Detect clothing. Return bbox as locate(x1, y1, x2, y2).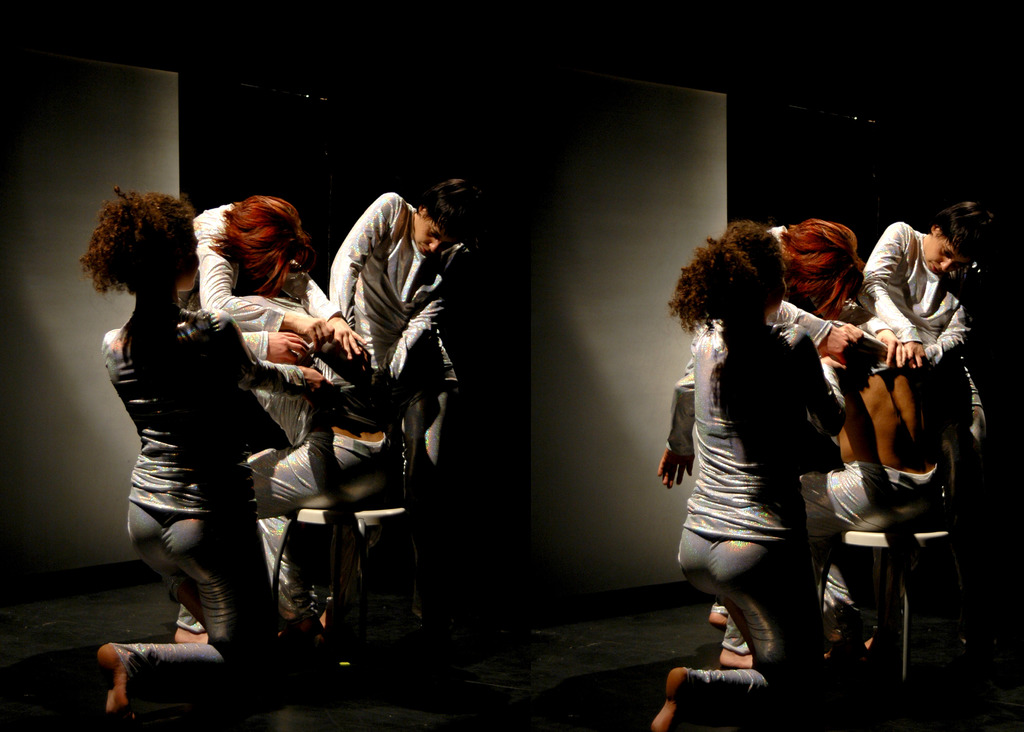
locate(675, 313, 837, 713).
